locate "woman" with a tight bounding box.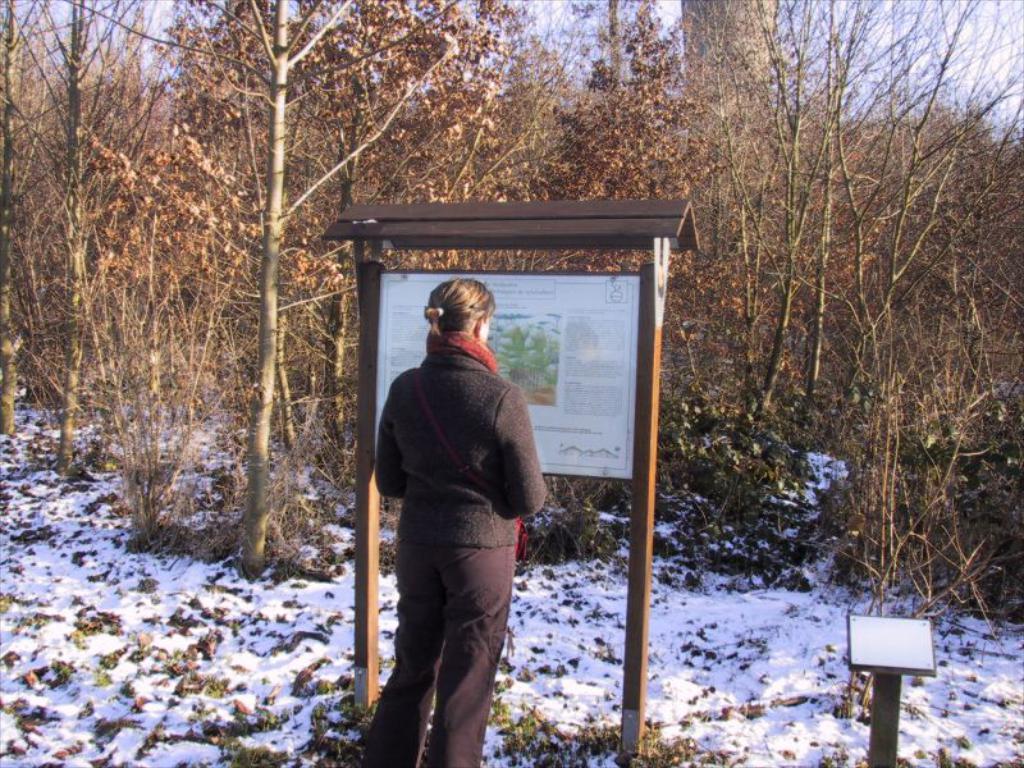
<box>349,261,549,749</box>.
